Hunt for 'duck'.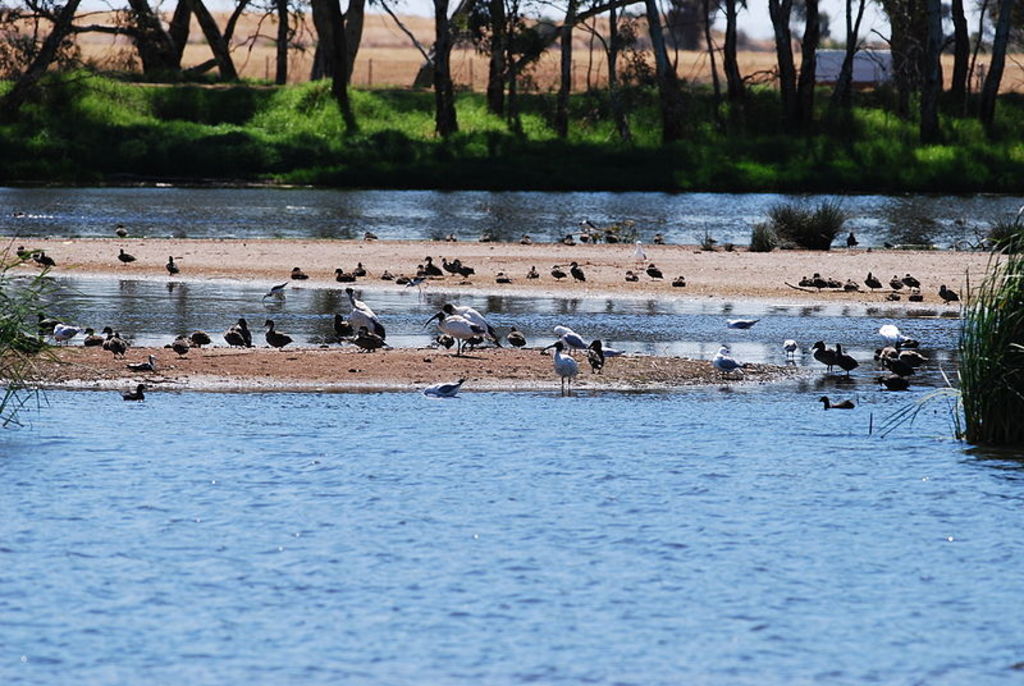
Hunted down at pyautogui.locateOnScreen(934, 282, 956, 306).
